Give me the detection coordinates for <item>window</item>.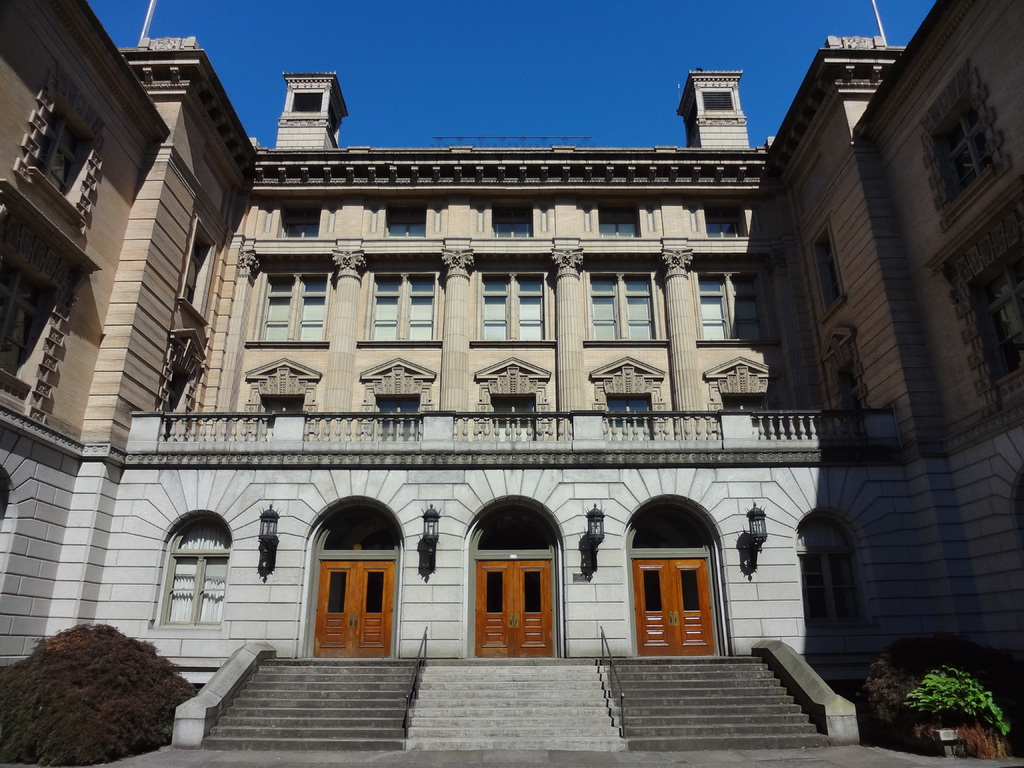
495 212 530 238.
